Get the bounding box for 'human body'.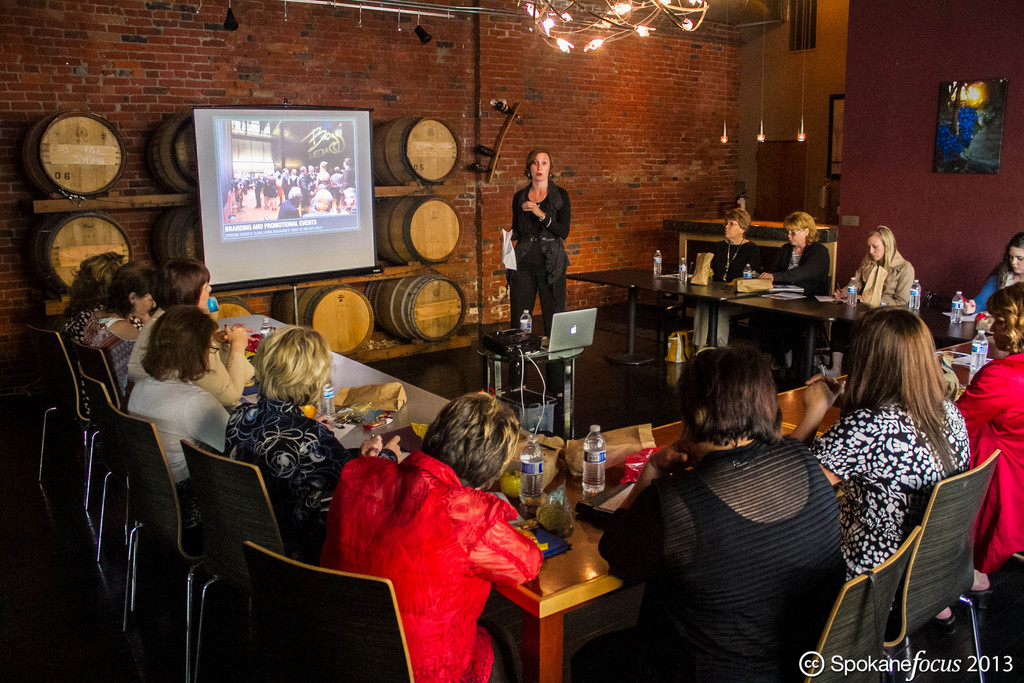
pyautogui.locateOnScreen(250, 175, 263, 213).
